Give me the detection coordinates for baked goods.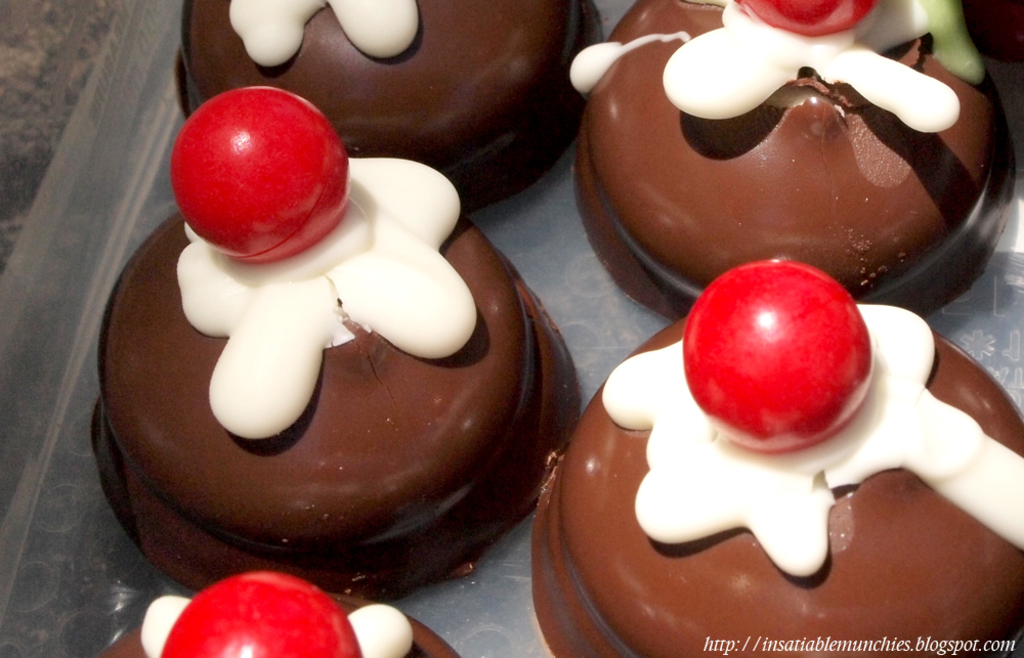
<box>85,87,585,593</box>.
